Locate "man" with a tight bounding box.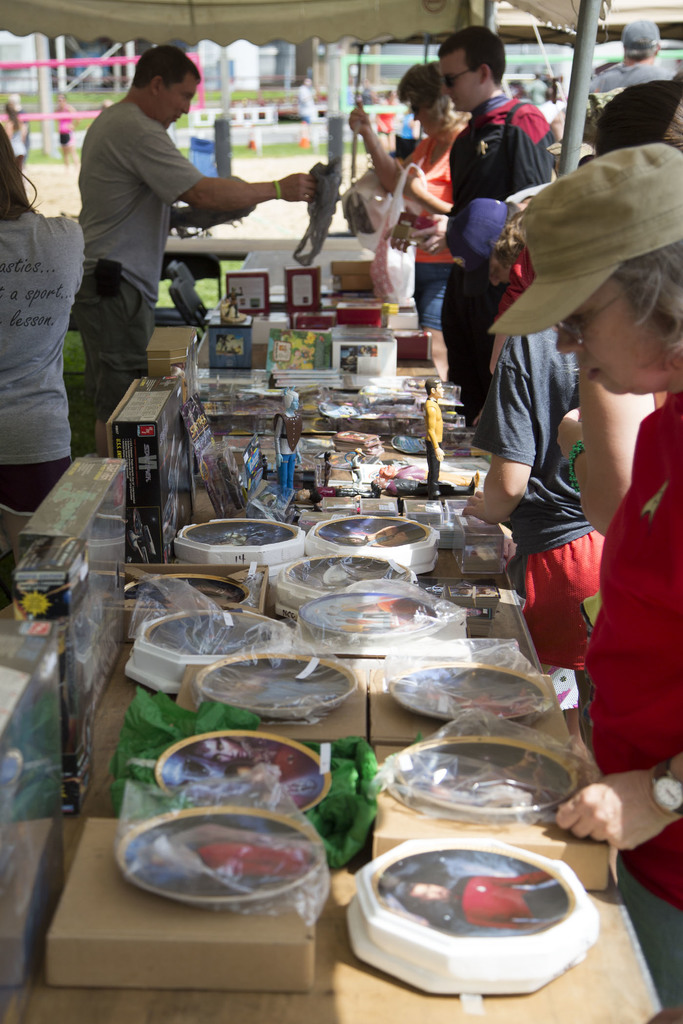
BBox(353, 53, 475, 342).
